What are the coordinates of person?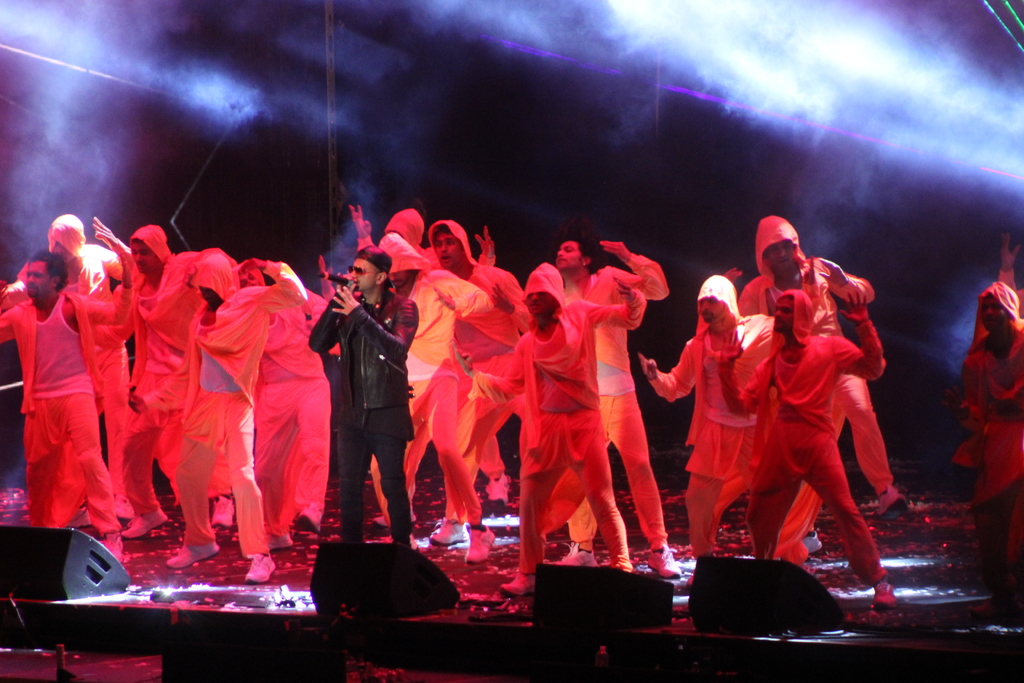
{"left": 308, "top": 245, "right": 417, "bottom": 547}.
